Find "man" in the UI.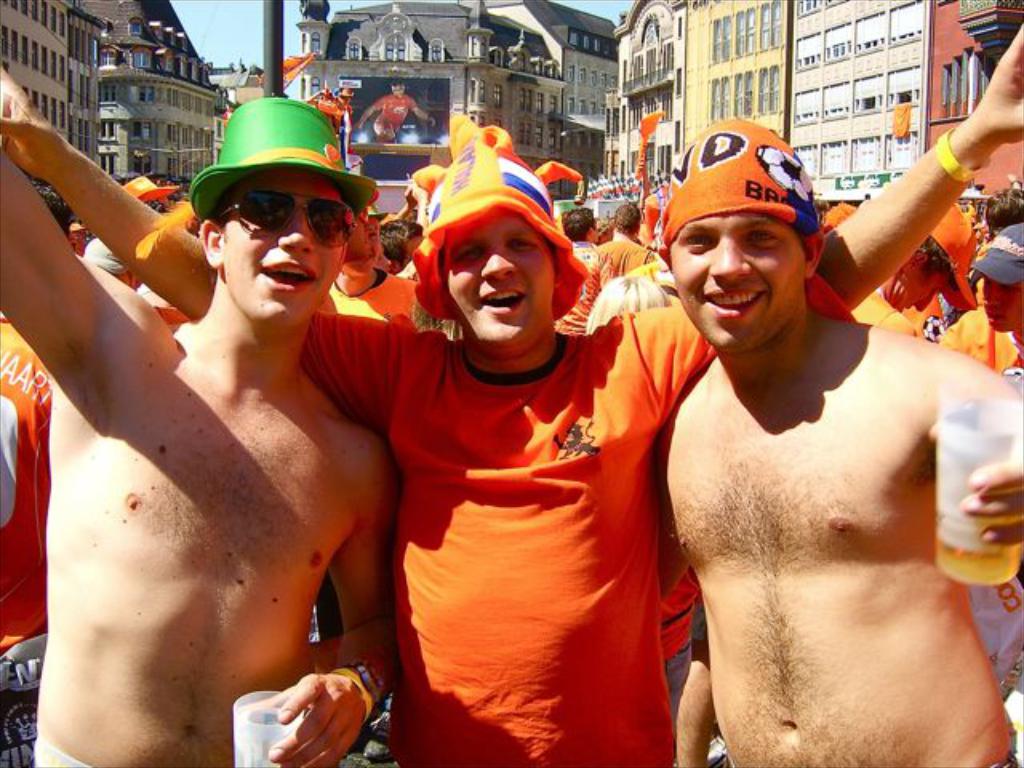
UI element at <bbox>0, 174, 74, 762</bbox>.
